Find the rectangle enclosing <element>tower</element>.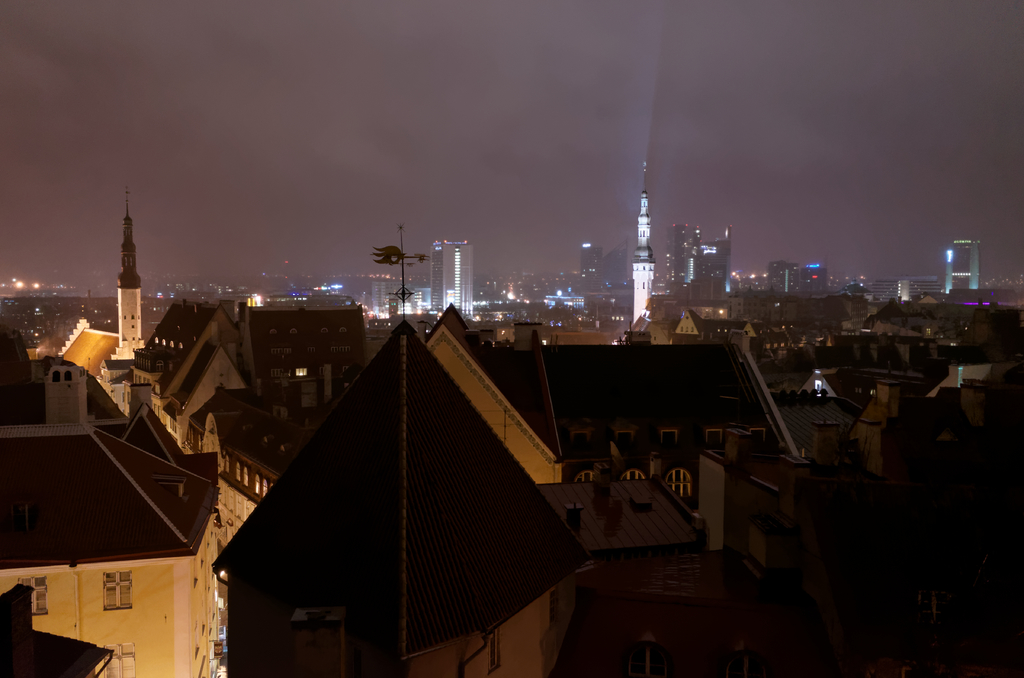
(944,237,981,293).
